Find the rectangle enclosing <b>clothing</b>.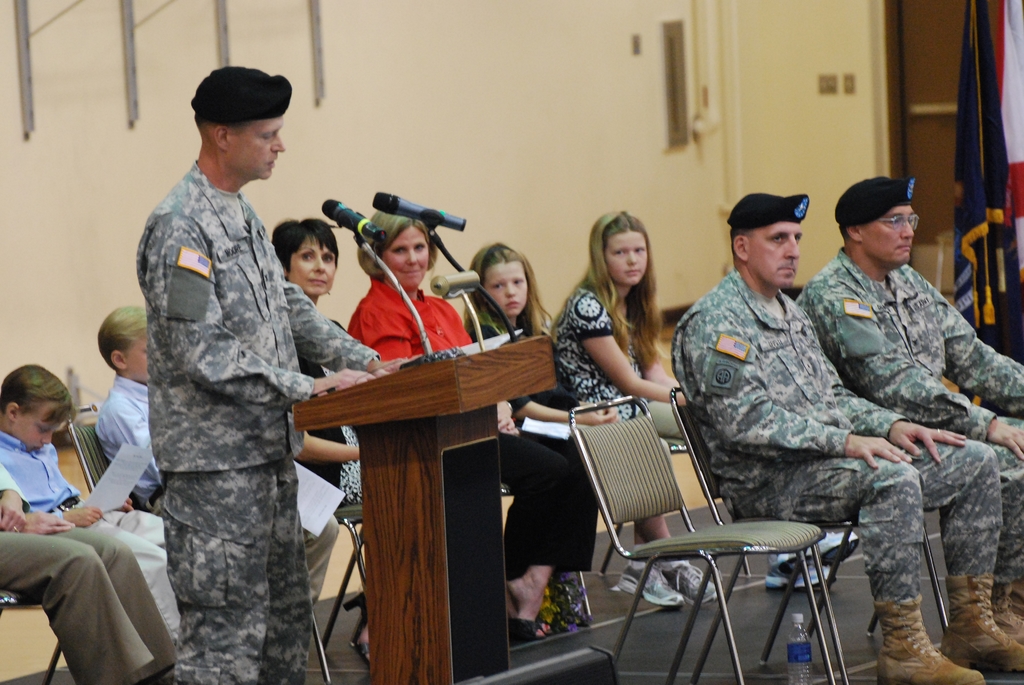
550, 274, 683, 421.
